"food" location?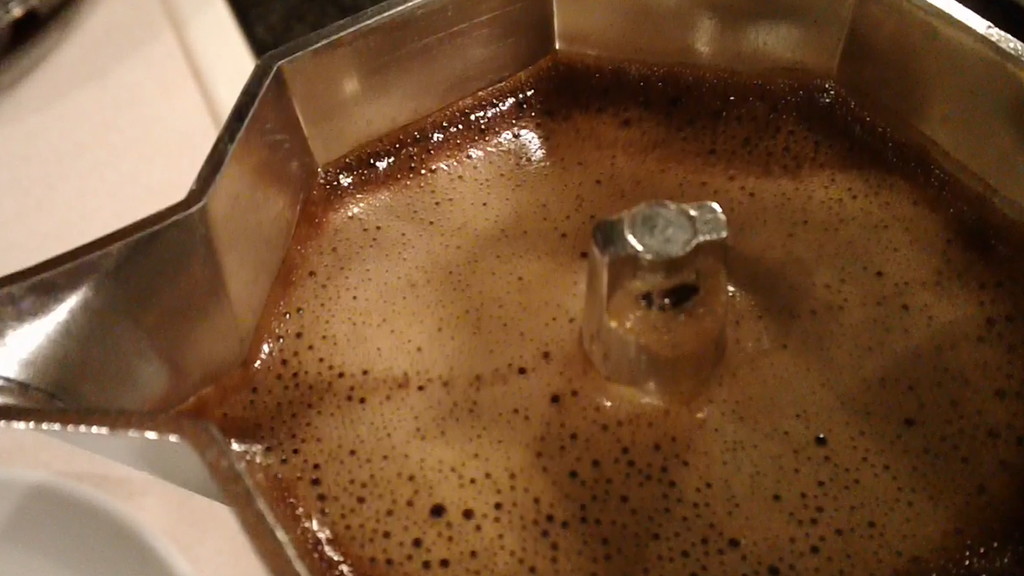
<box>194,51,1020,573</box>
